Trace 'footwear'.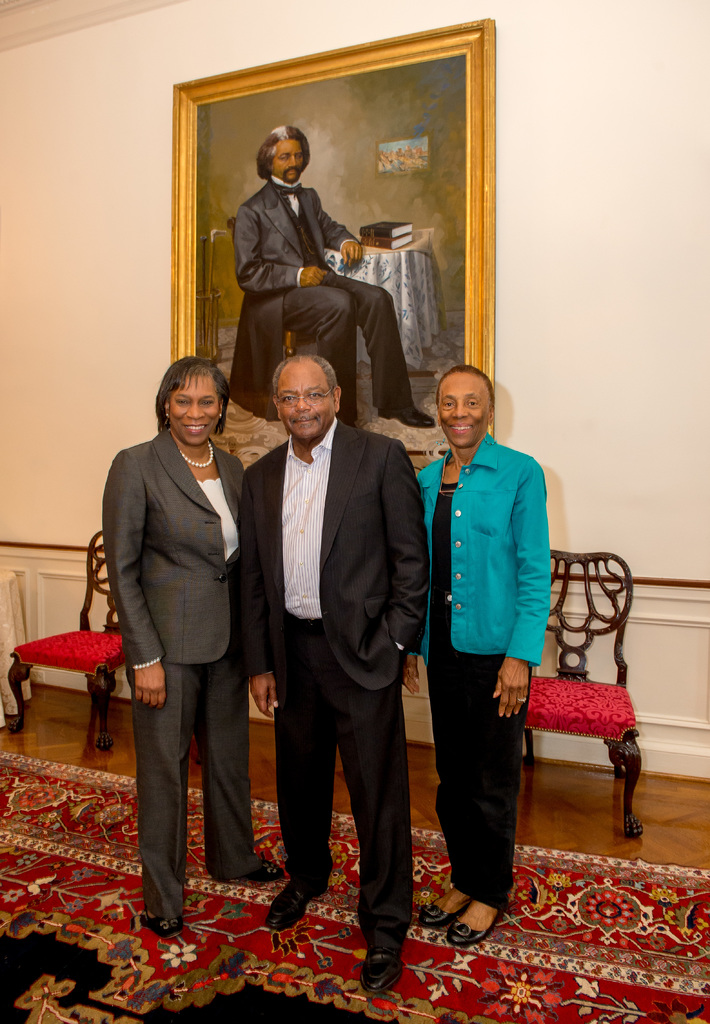
Traced to Rect(360, 946, 408, 998).
